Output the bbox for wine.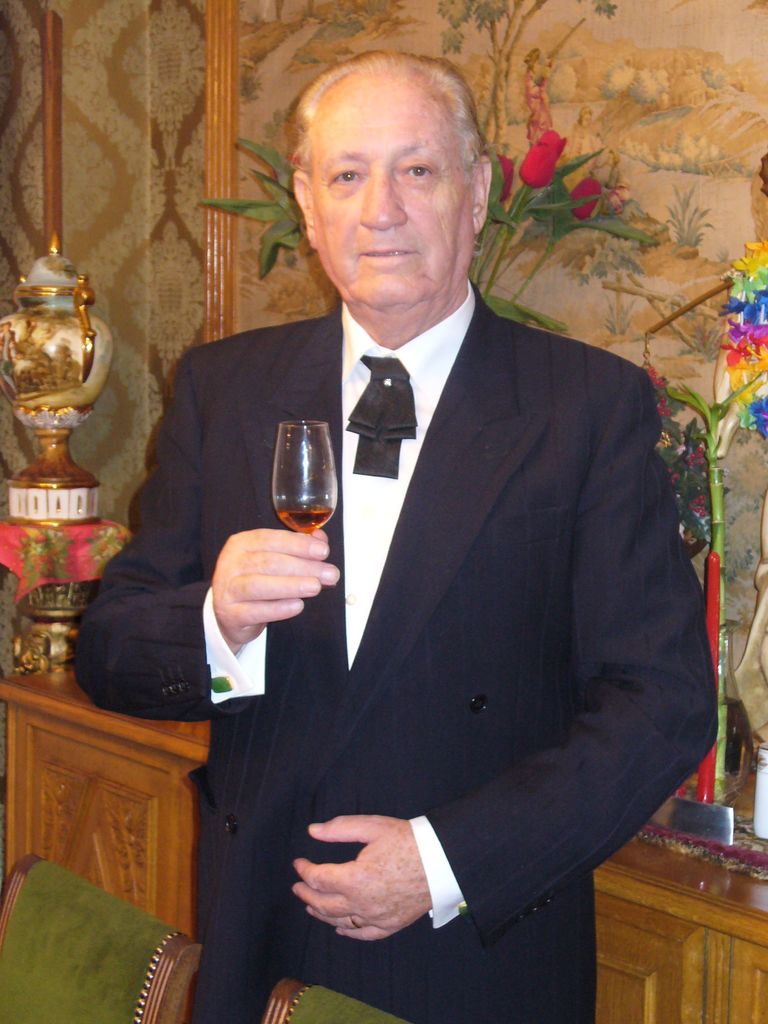
box=[275, 509, 338, 534].
